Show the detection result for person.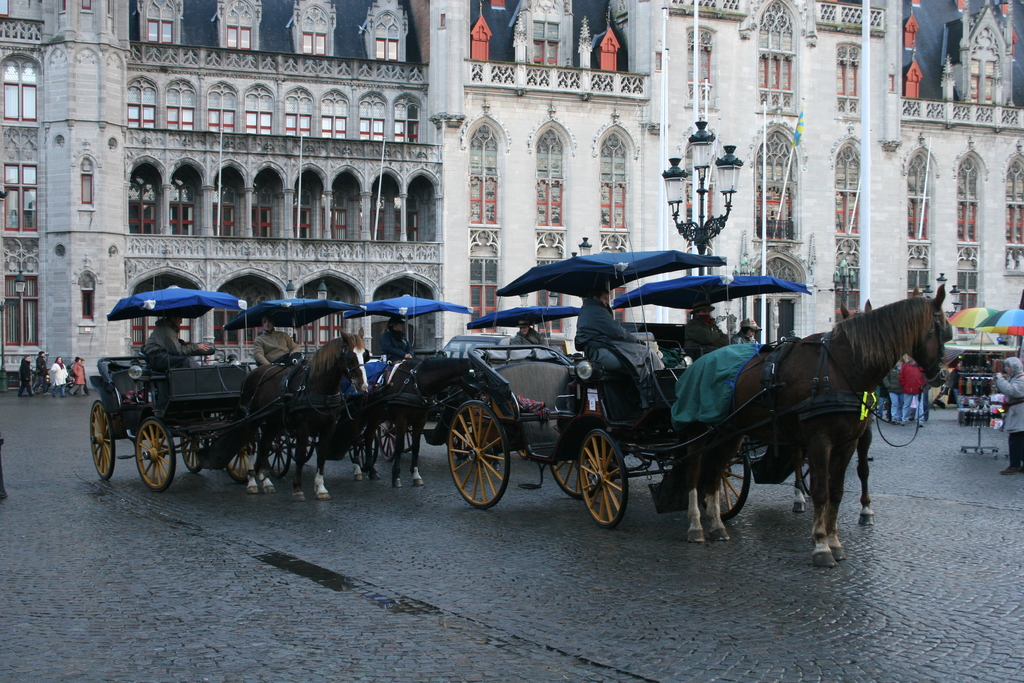
box(735, 314, 768, 347).
